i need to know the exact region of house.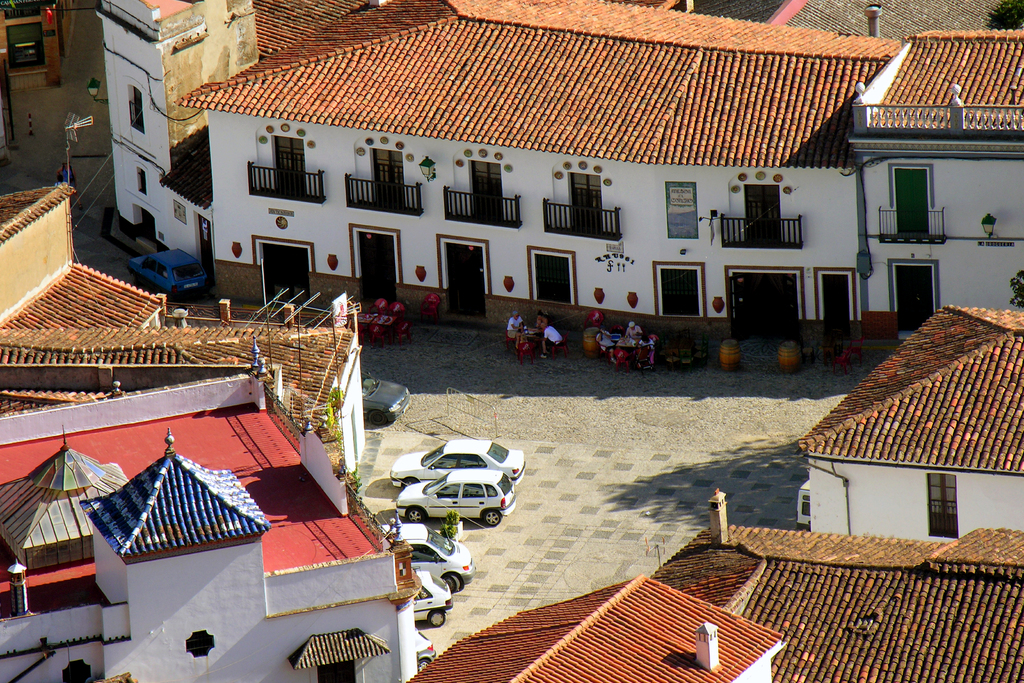
Region: [0, 348, 425, 682].
